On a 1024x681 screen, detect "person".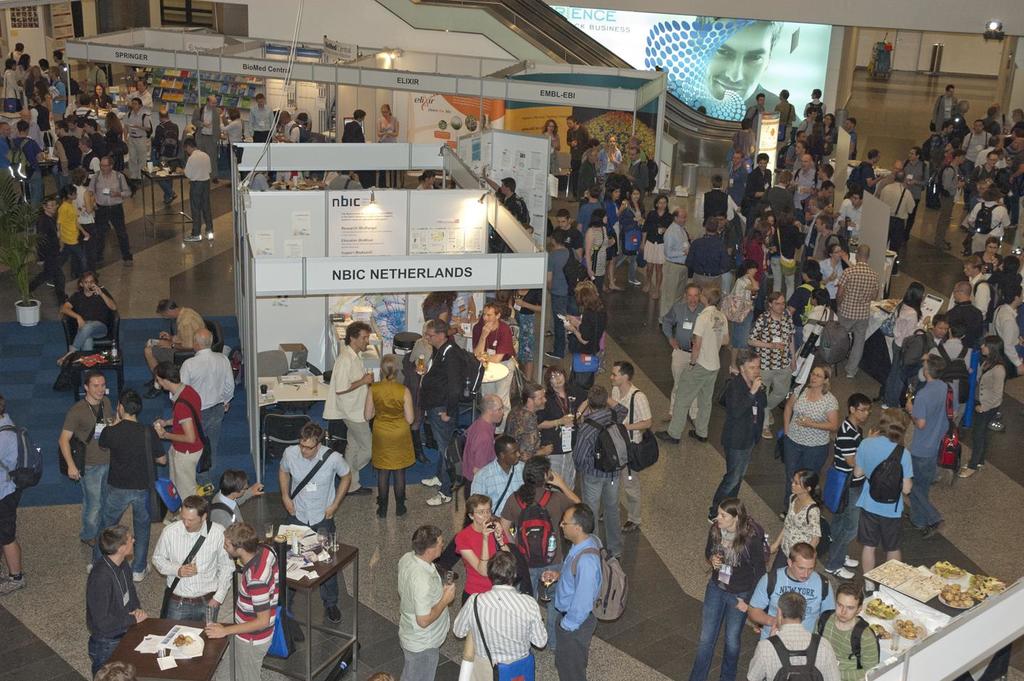
582/204/617/297.
